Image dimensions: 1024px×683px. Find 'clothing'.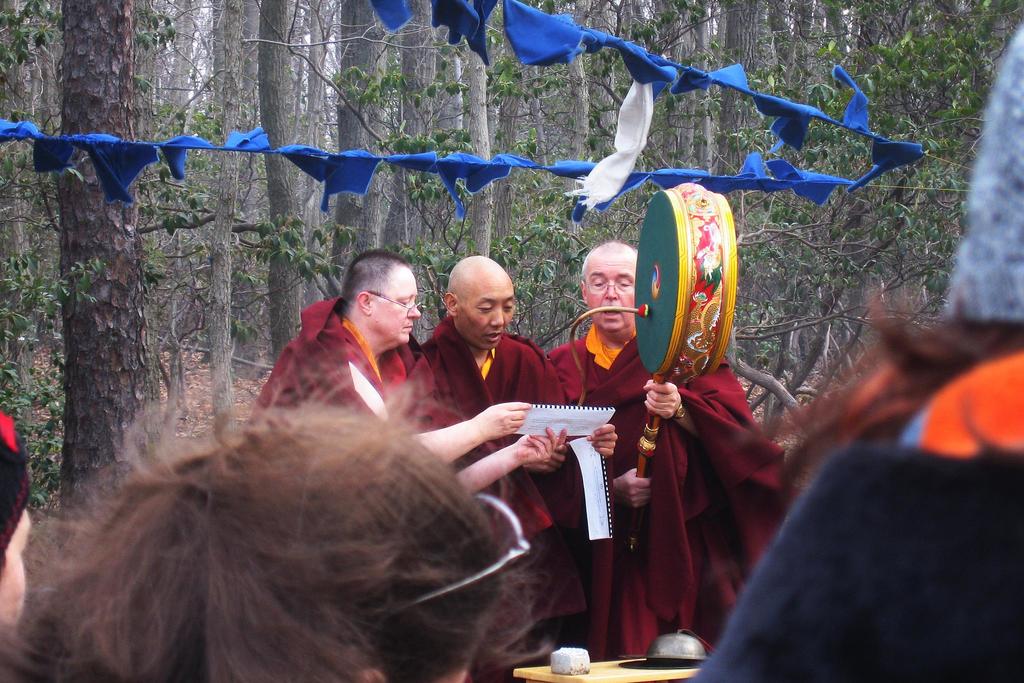
(550, 333, 725, 645).
